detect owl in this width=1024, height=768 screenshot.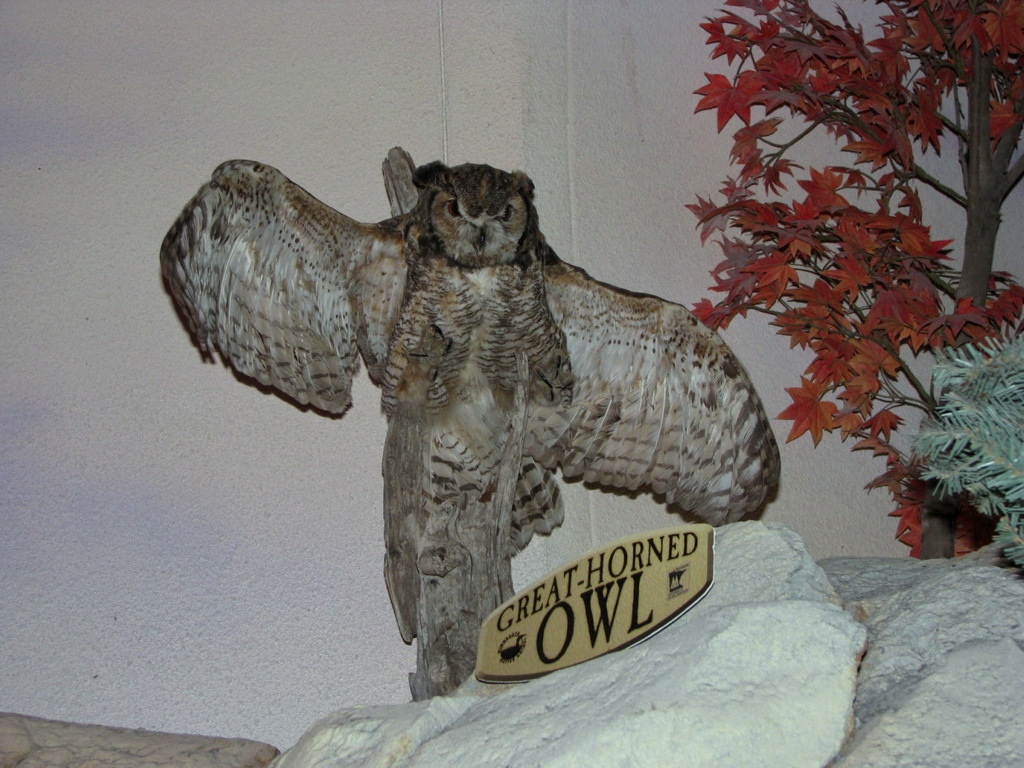
Detection: <bbox>158, 145, 790, 703</bbox>.
